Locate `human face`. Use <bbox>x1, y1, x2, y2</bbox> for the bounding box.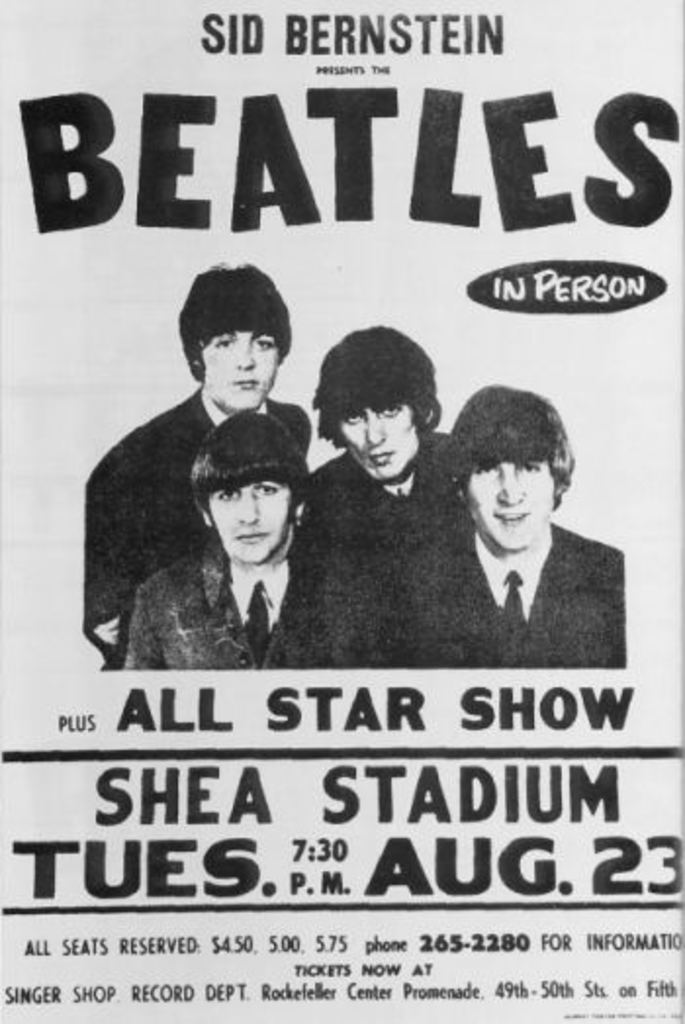
<bbox>395, 403, 550, 533</bbox>.
